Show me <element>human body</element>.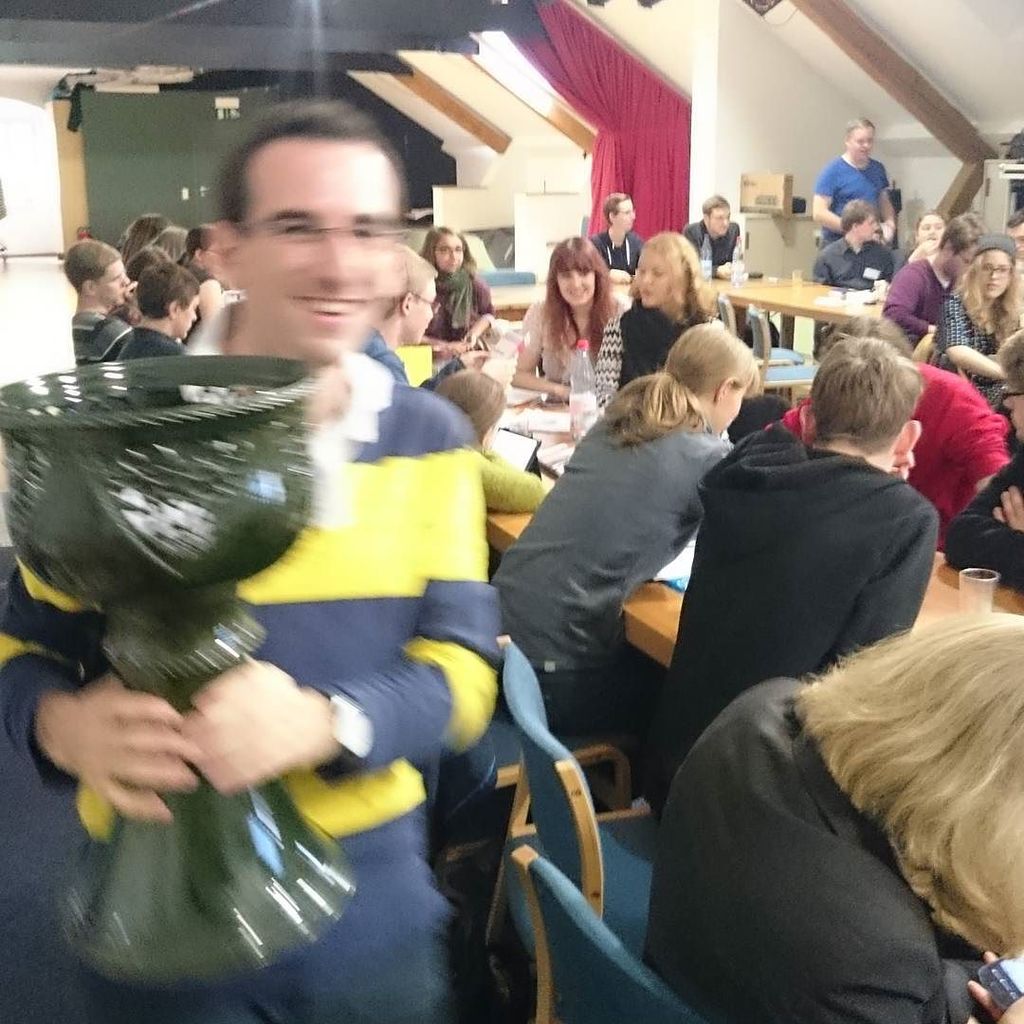
<element>human body</element> is here: (190, 98, 499, 1023).
